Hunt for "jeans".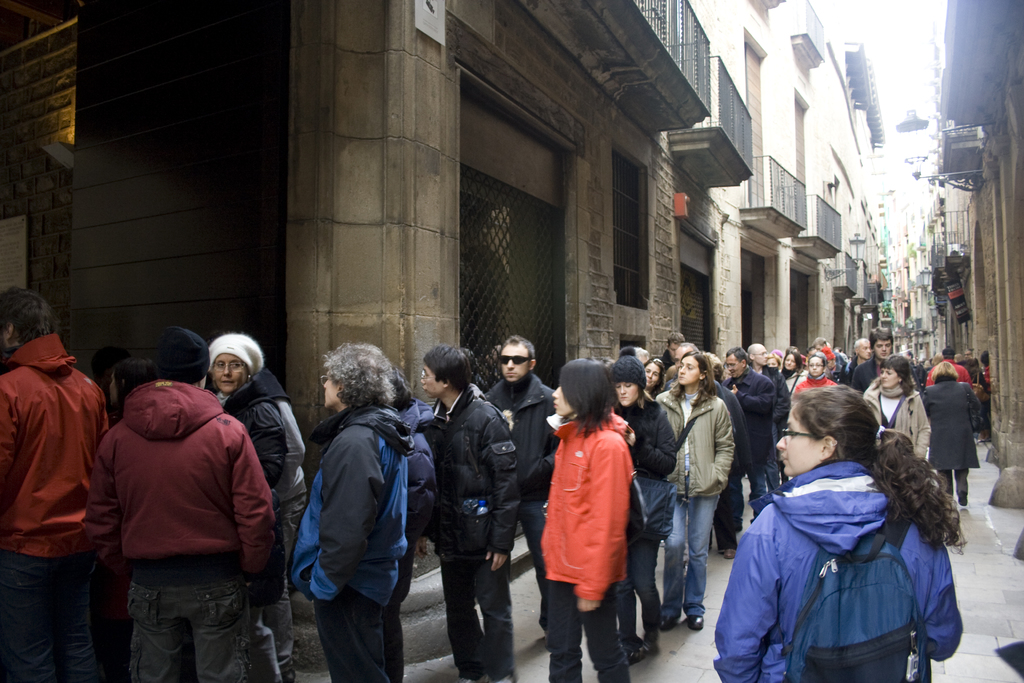
Hunted down at BBox(0, 566, 103, 682).
